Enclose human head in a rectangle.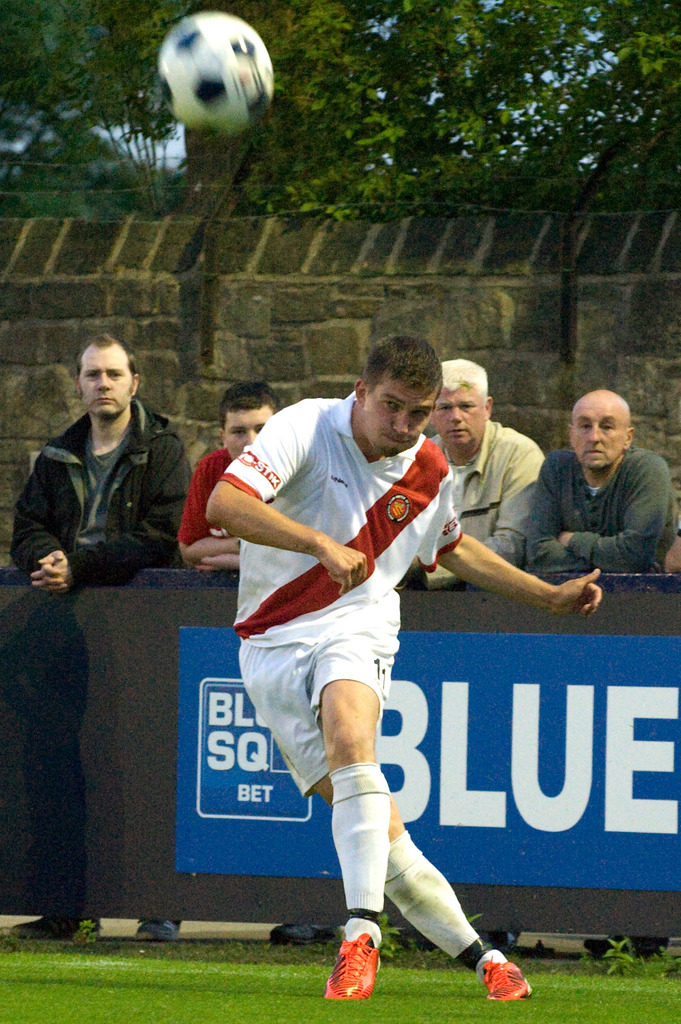
l=576, t=378, r=645, b=490.
